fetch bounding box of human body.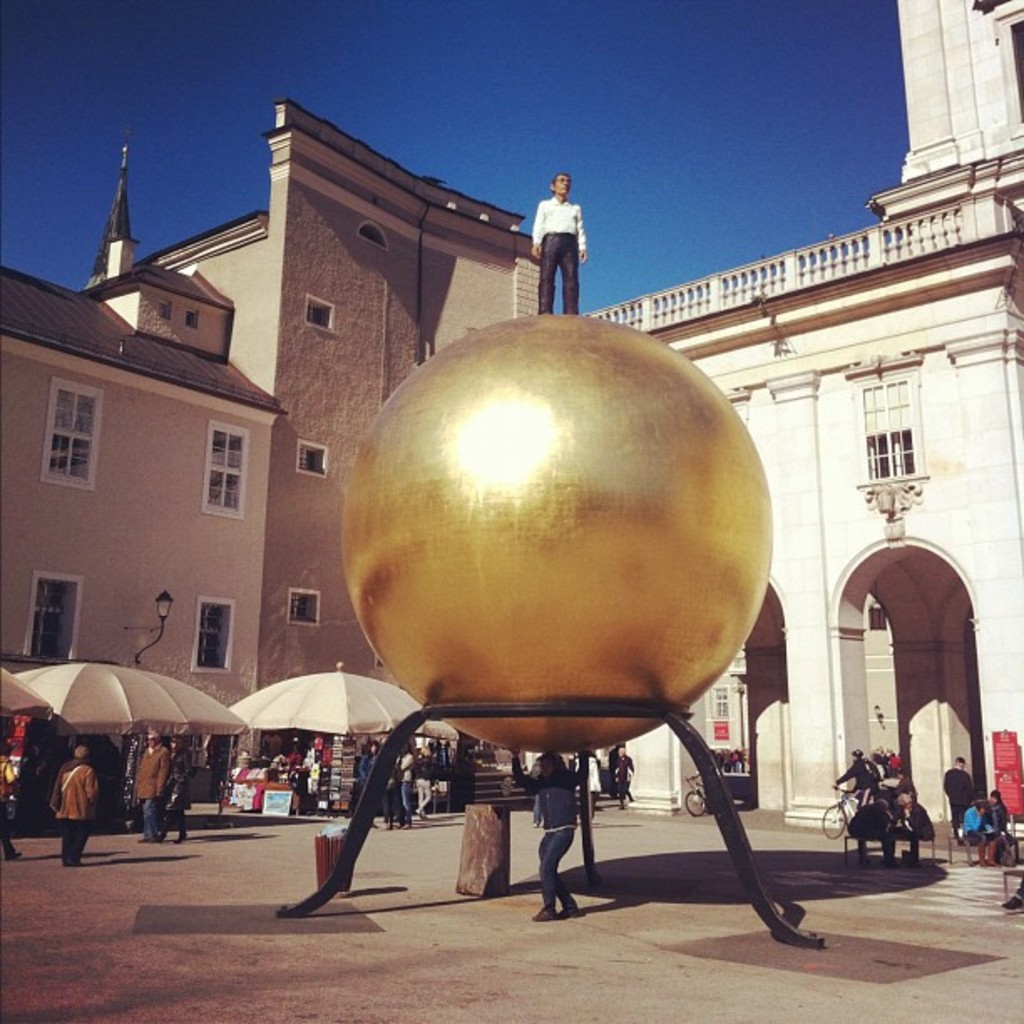
Bbox: 883/776/922/800.
